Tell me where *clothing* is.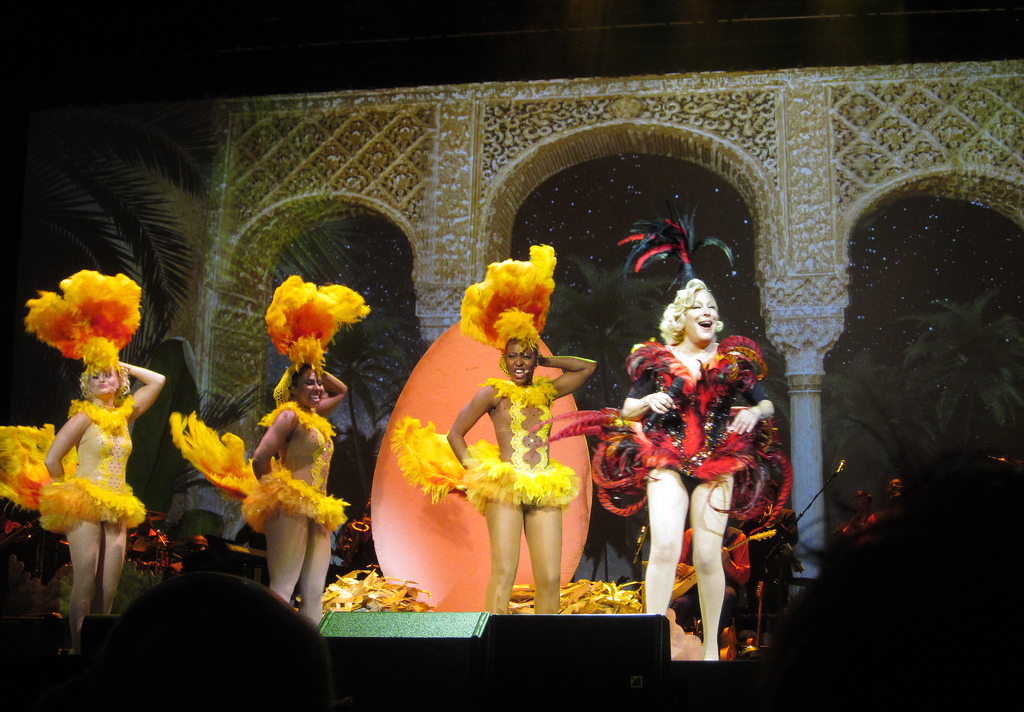
*clothing* is at left=170, top=400, right=353, bottom=535.
